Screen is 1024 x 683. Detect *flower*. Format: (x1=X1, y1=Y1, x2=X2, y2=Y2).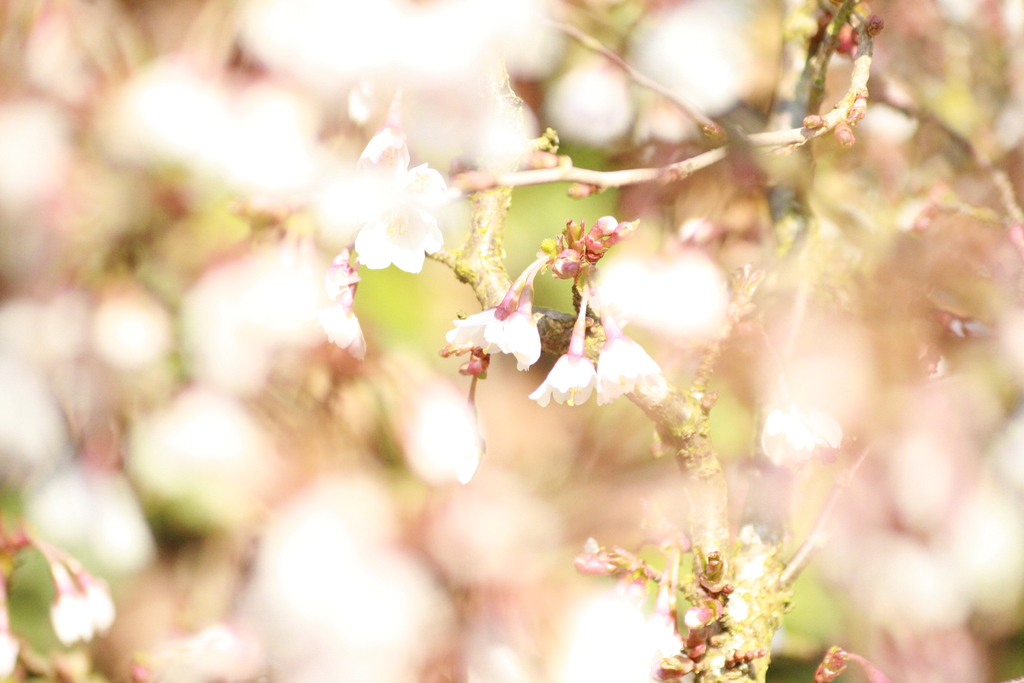
(x1=401, y1=383, x2=492, y2=487).
